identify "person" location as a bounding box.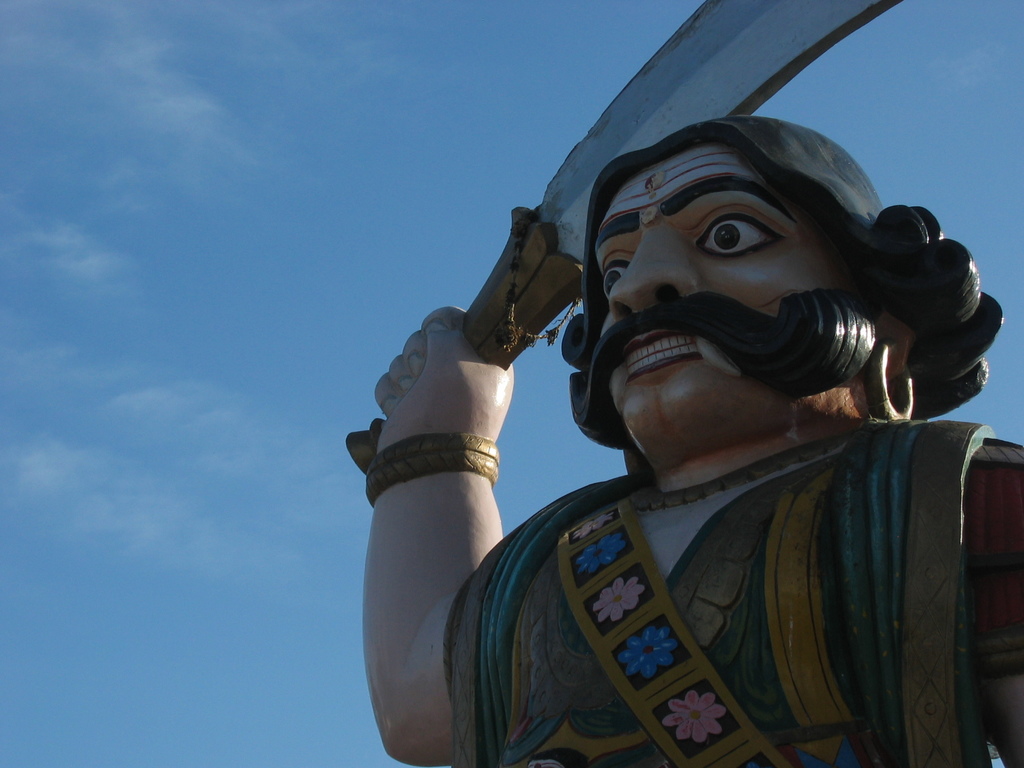
(351,53,983,757).
